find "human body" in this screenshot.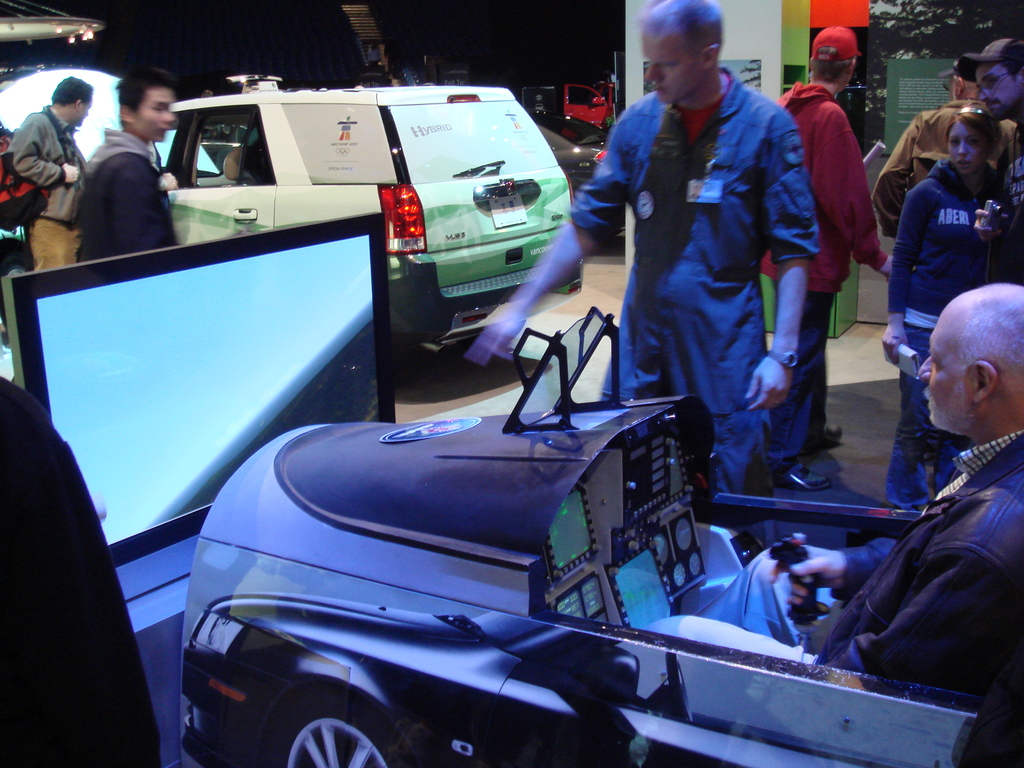
The bounding box for "human body" is BBox(886, 163, 1023, 505).
